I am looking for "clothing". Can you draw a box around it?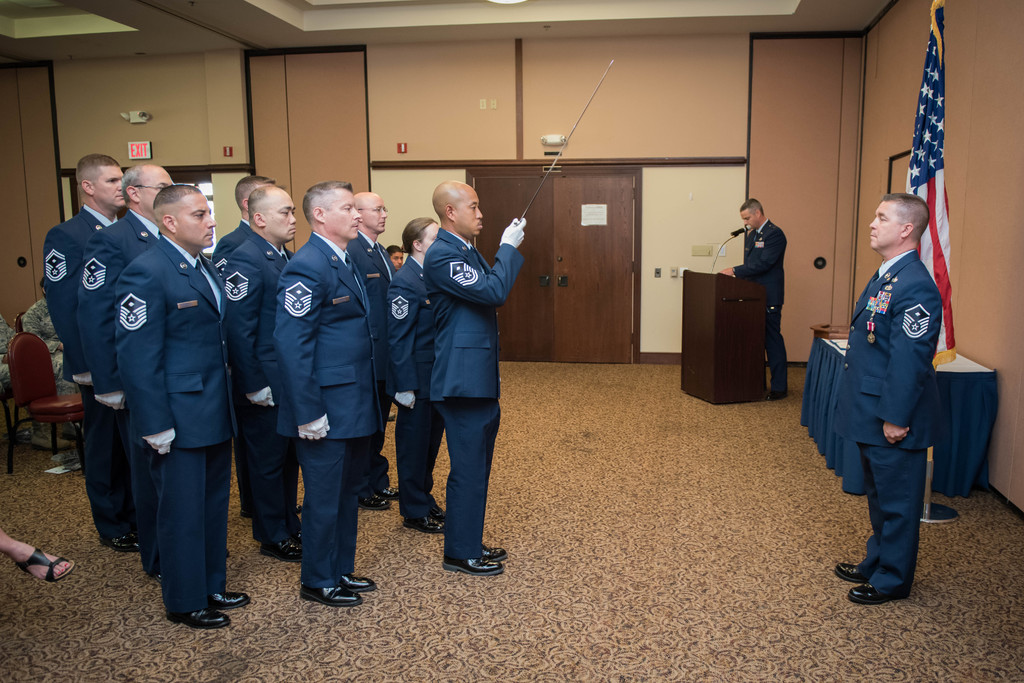
Sure, the bounding box is {"x1": 736, "y1": 219, "x2": 788, "y2": 394}.
